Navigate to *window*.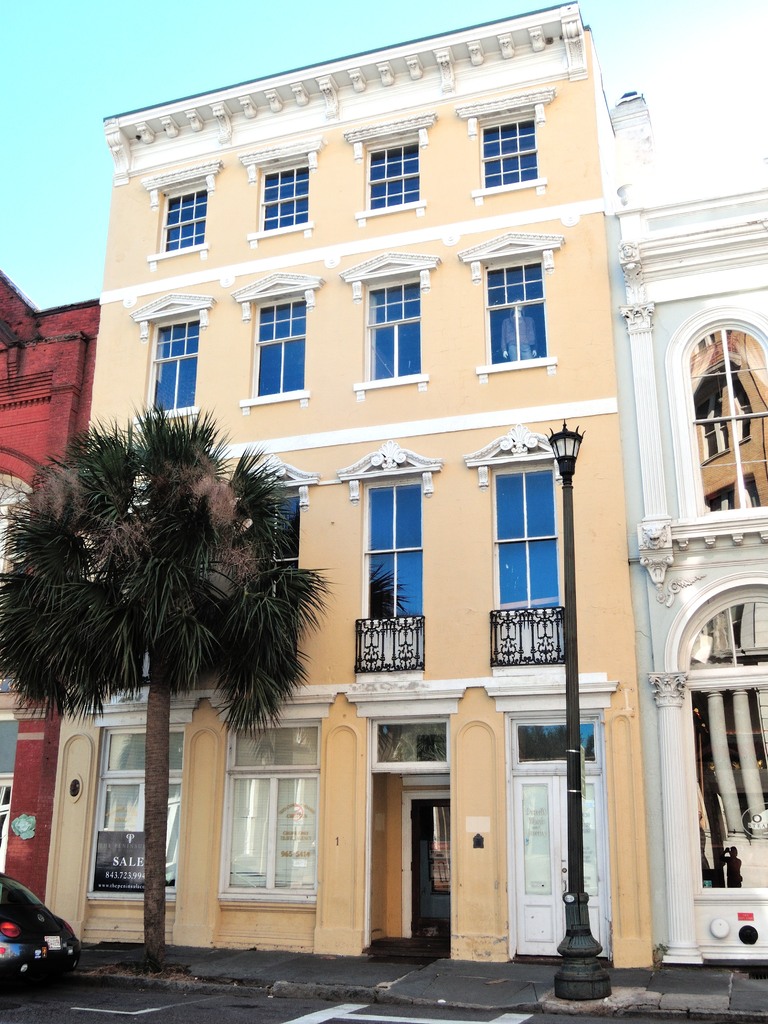
Navigation target: <region>250, 298, 310, 399</region>.
